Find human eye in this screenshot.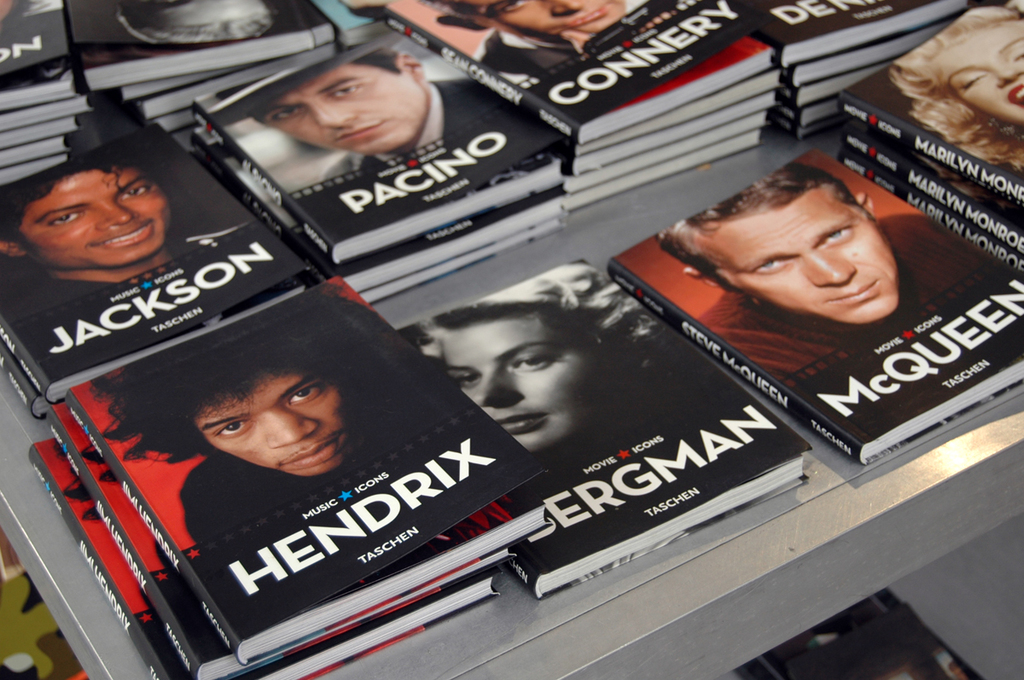
The bounding box for human eye is {"x1": 330, "y1": 82, "x2": 362, "y2": 102}.
